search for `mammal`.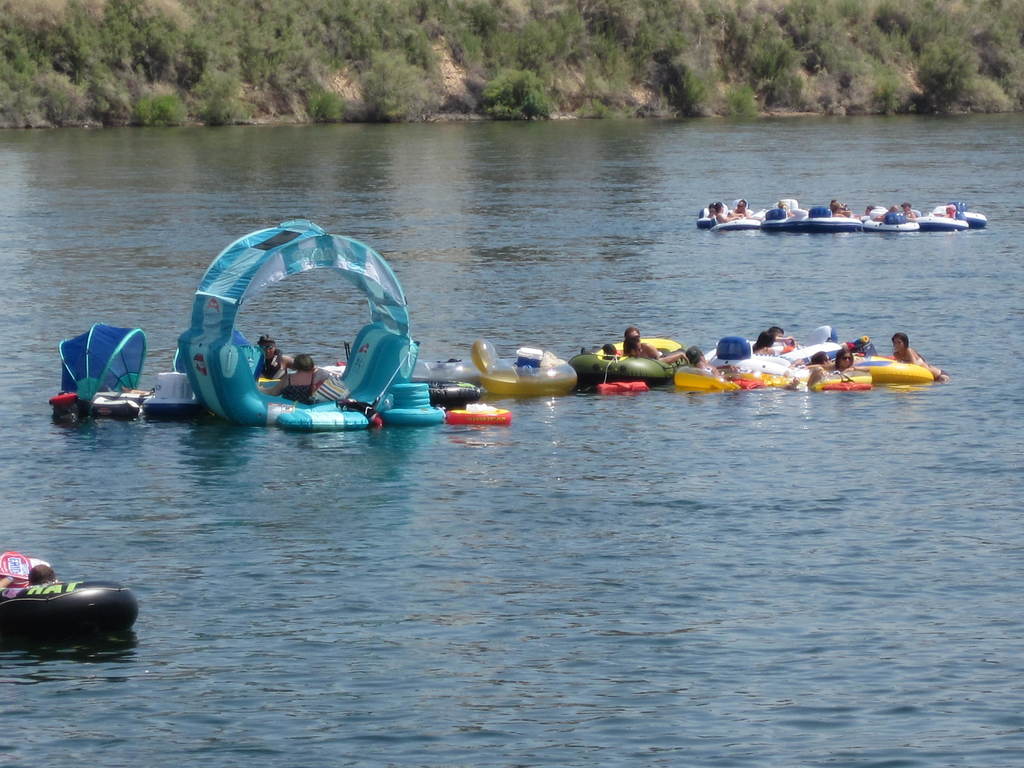
Found at rect(772, 326, 796, 351).
